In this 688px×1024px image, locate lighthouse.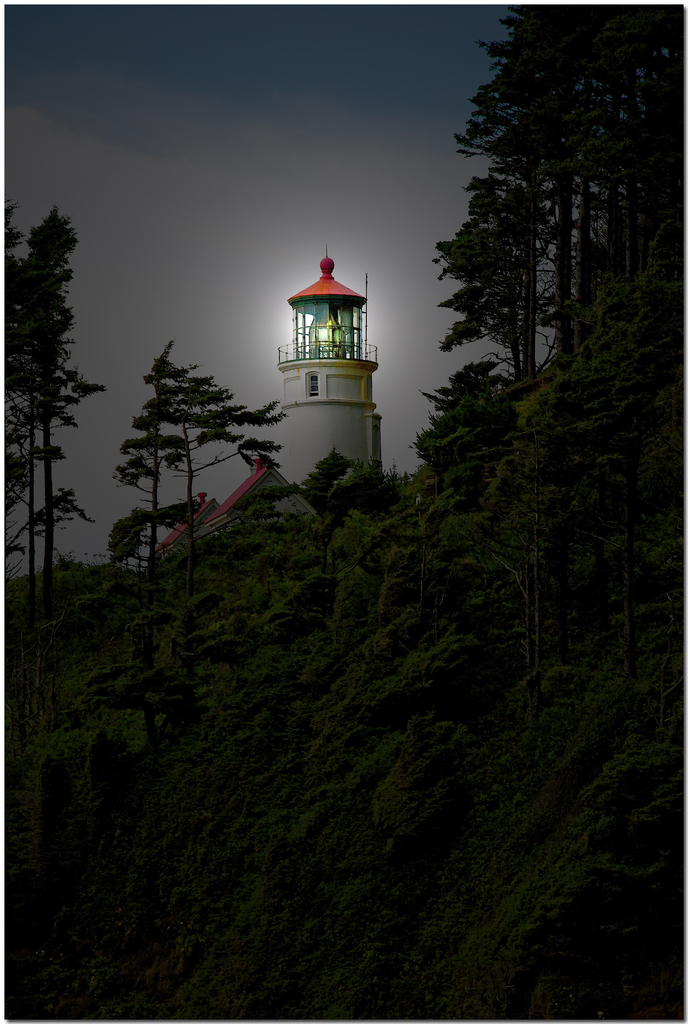
Bounding box: <bbox>275, 251, 380, 484</bbox>.
